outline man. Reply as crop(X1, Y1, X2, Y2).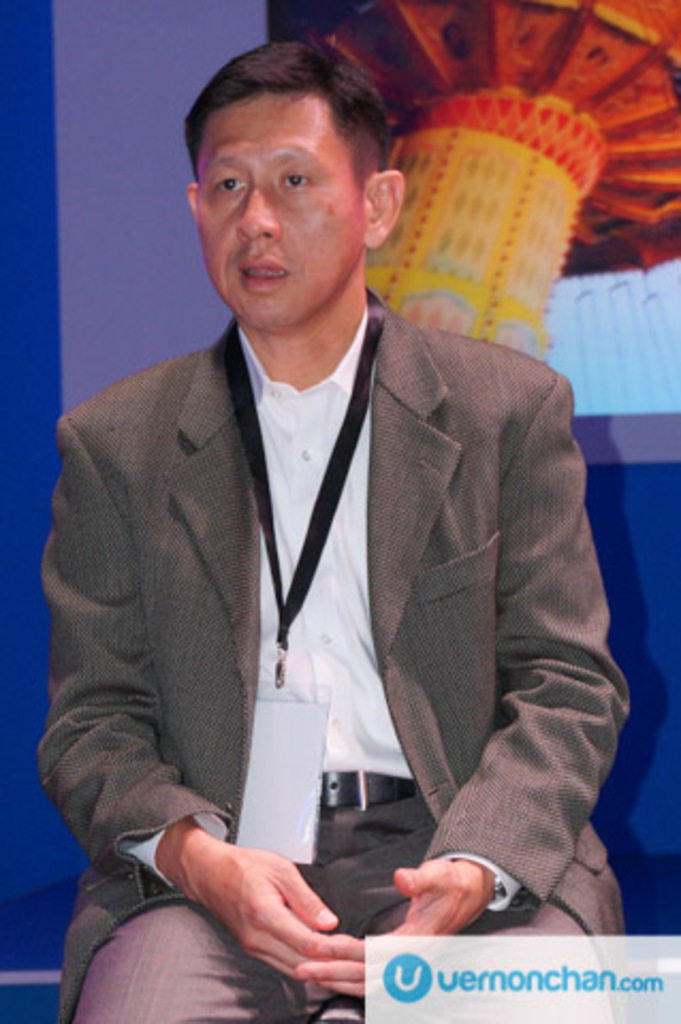
crop(32, 55, 630, 973).
